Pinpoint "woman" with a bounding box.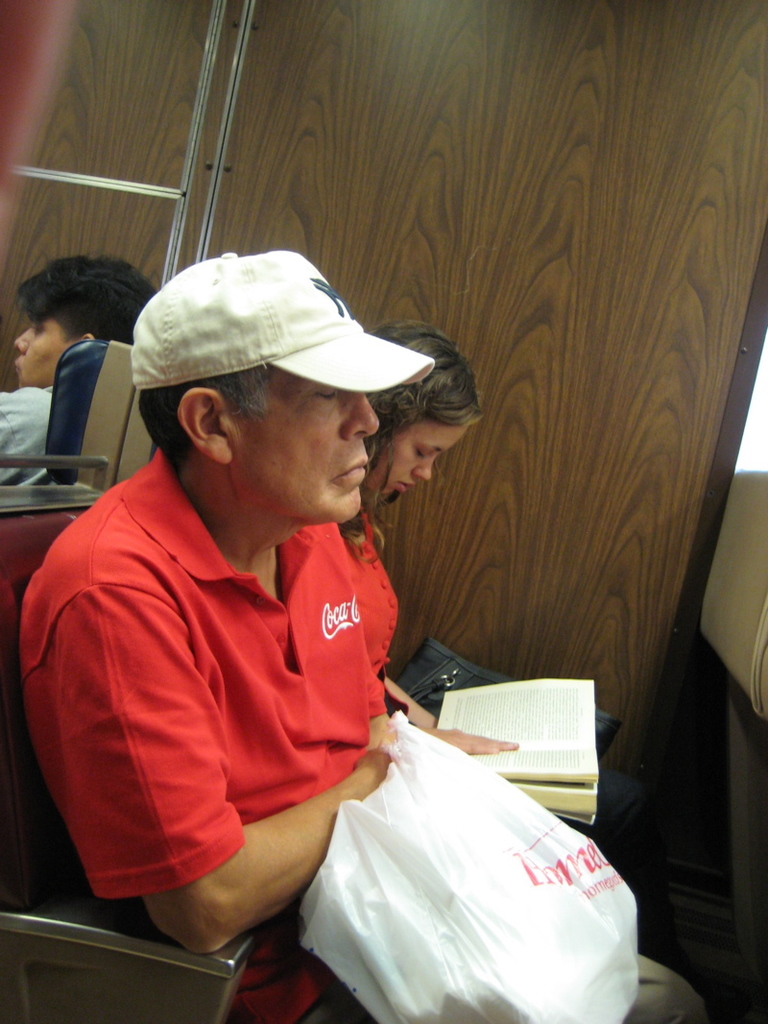
{"left": 341, "top": 319, "right": 686, "bottom": 958}.
